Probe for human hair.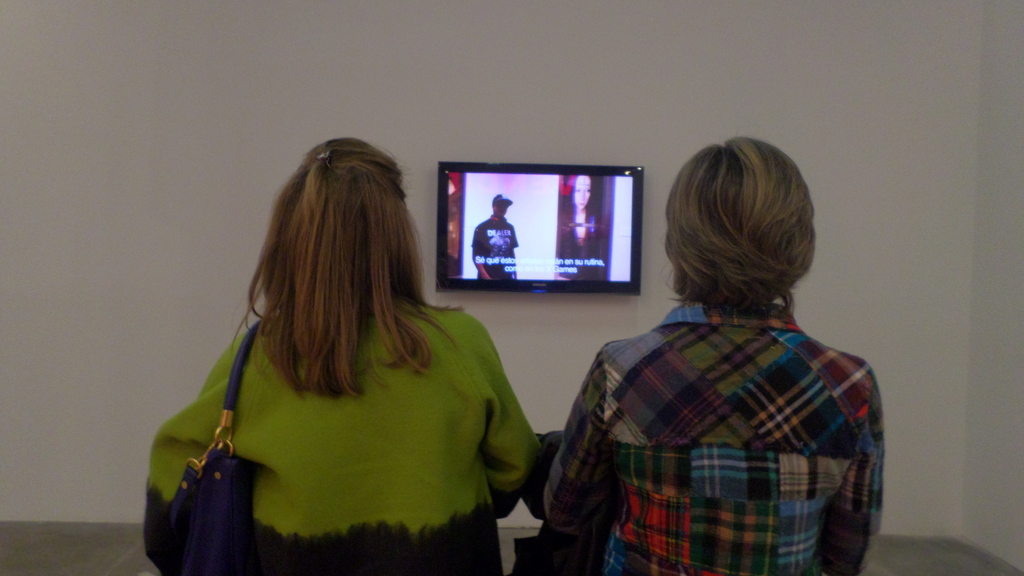
Probe result: (243, 142, 461, 414).
